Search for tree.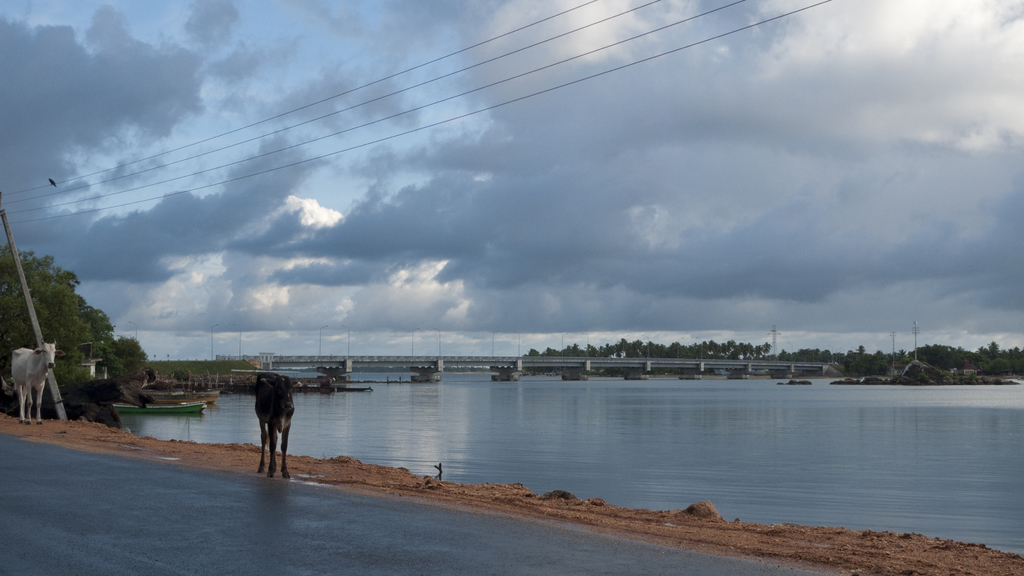
Found at region(779, 338, 1023, 389).
